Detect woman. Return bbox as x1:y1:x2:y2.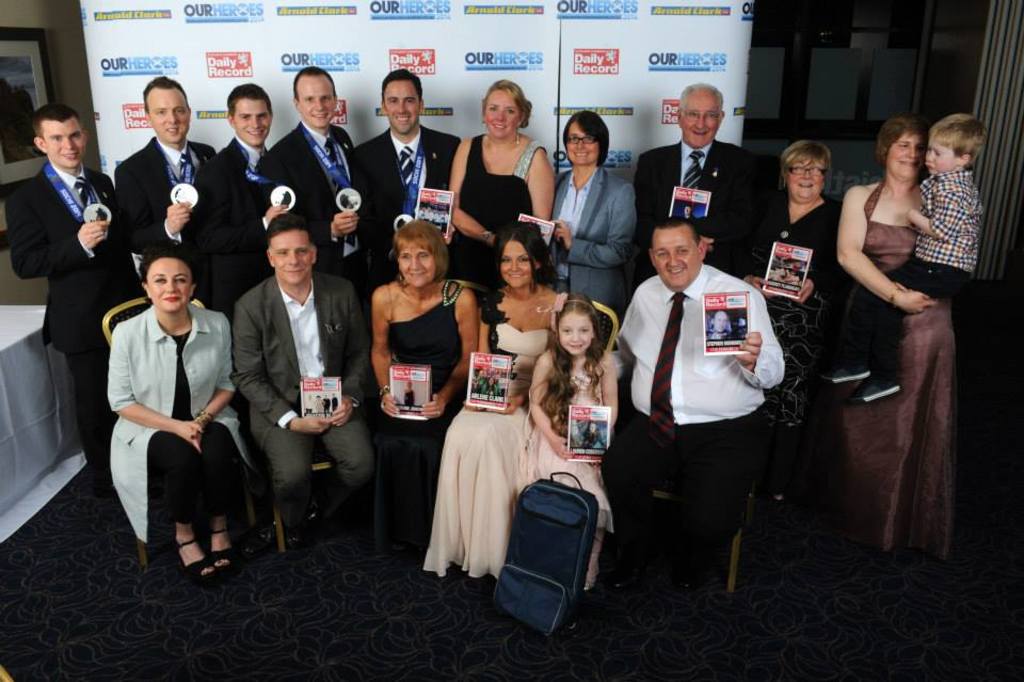
103:237:258:586.
